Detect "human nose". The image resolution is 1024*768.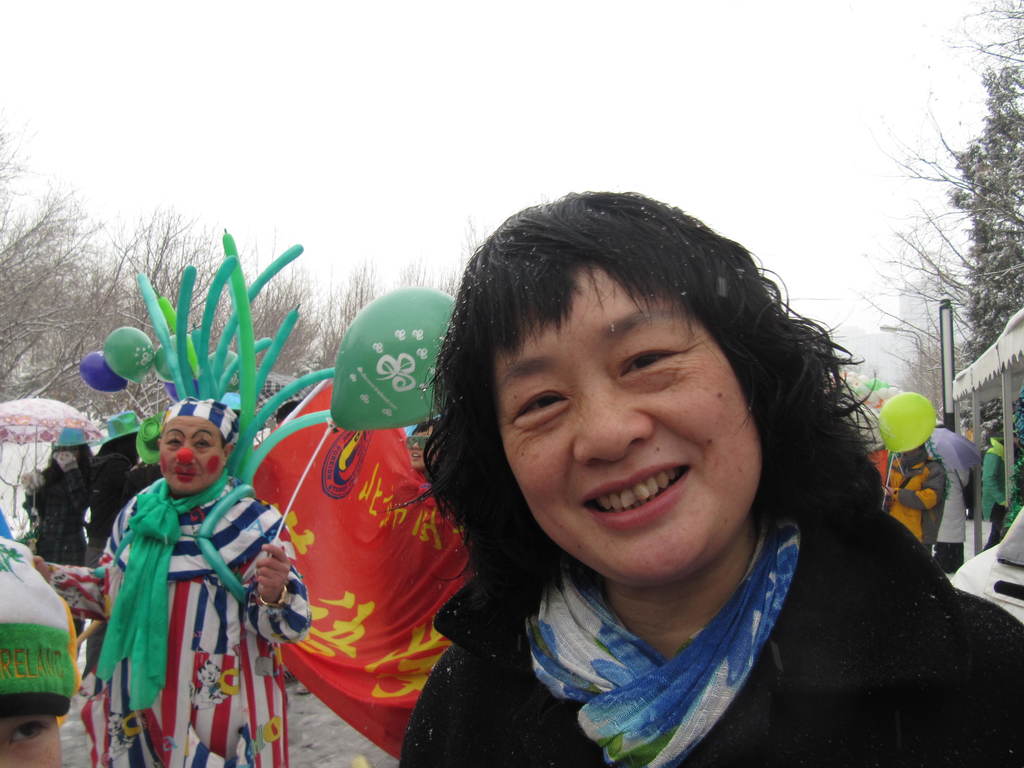
(411, 442, 419, 447).
